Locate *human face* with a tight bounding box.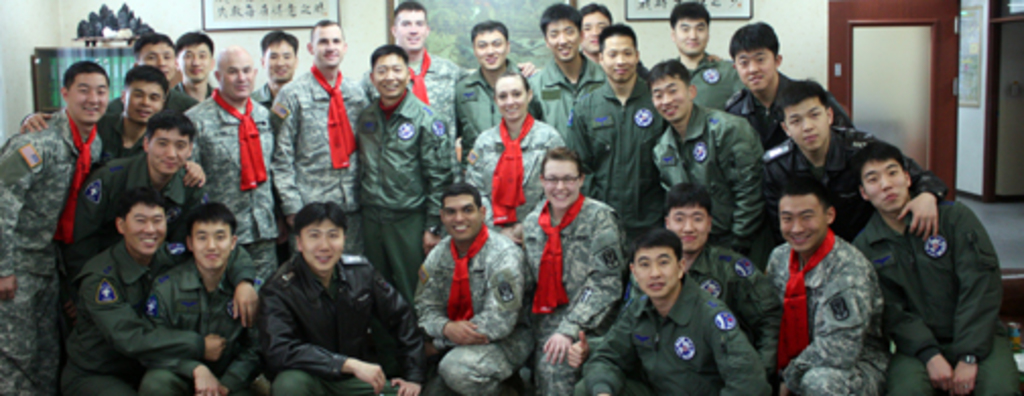
pyautogui.locateOnScreen(138, 41, 179, 83).
